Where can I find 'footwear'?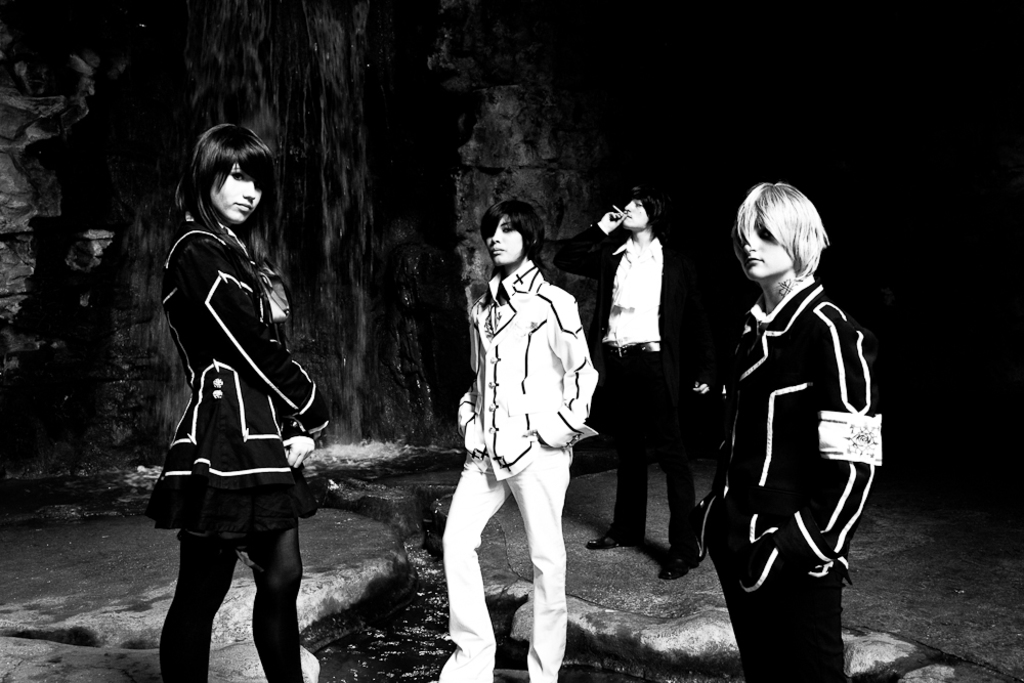
You can find it at pyautogui.locateOnScreen(590, 531, 639, 545).
